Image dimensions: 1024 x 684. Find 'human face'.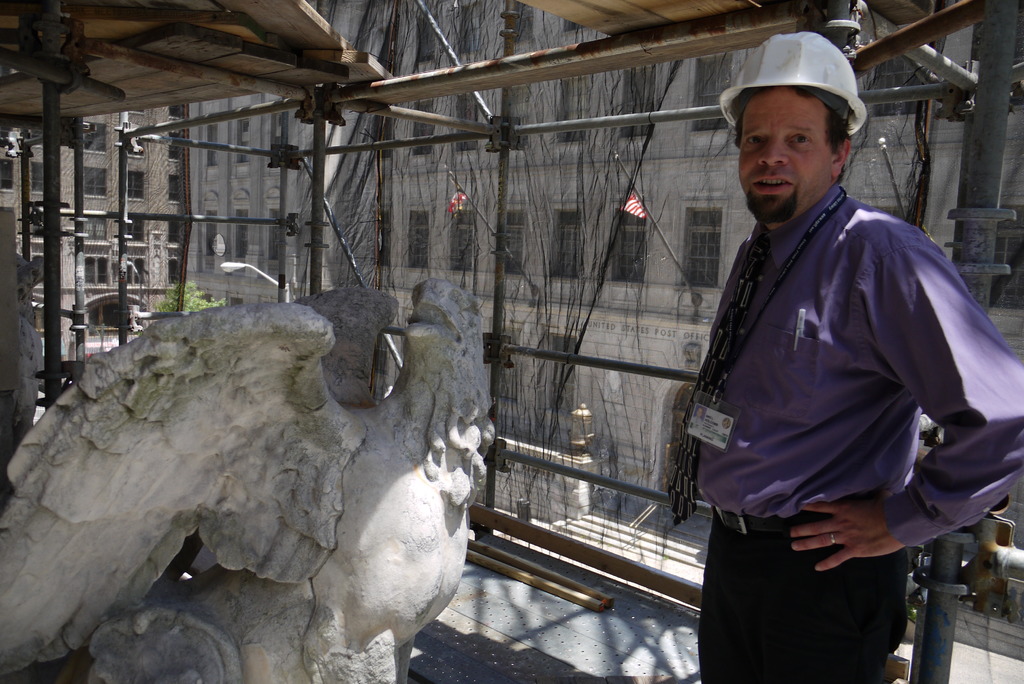
(738, 90, 831, 220).
